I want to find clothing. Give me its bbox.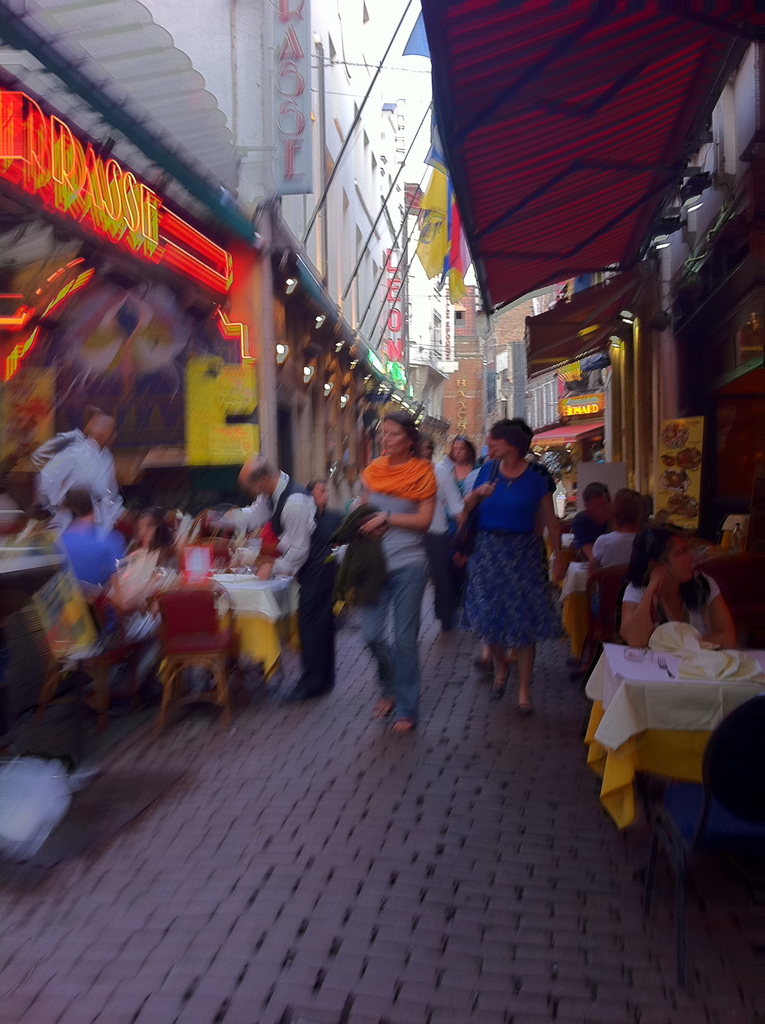
crop(458, 431, 575, 682).
